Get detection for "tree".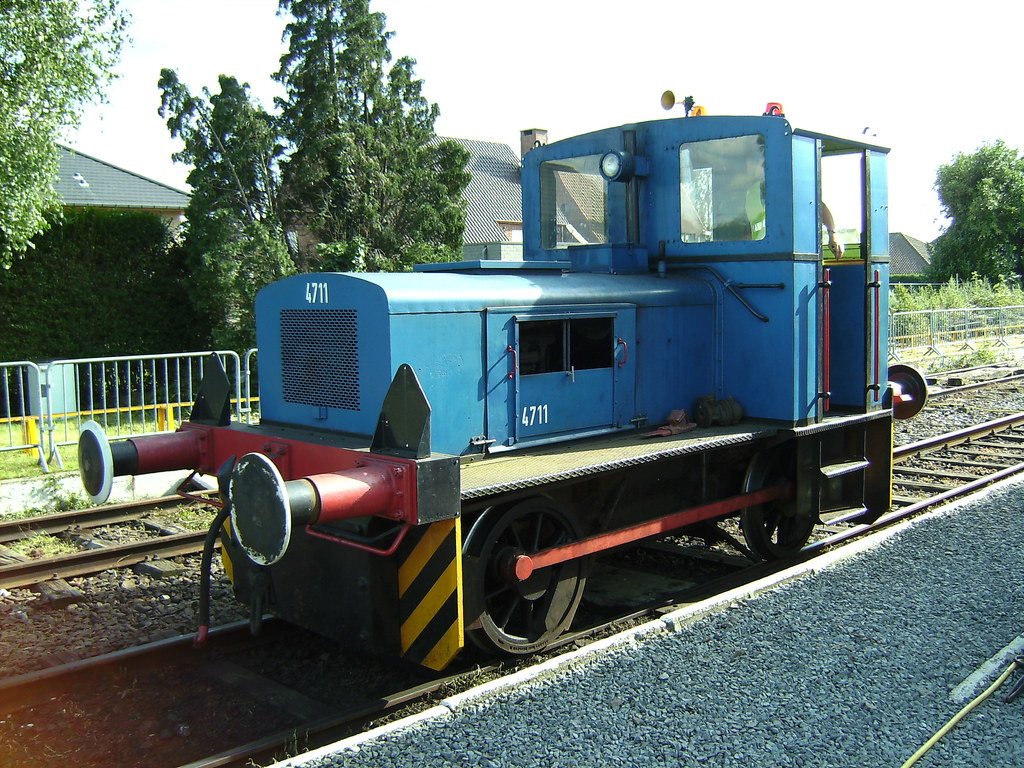
Detection: region(157, 0, 467, 398).
